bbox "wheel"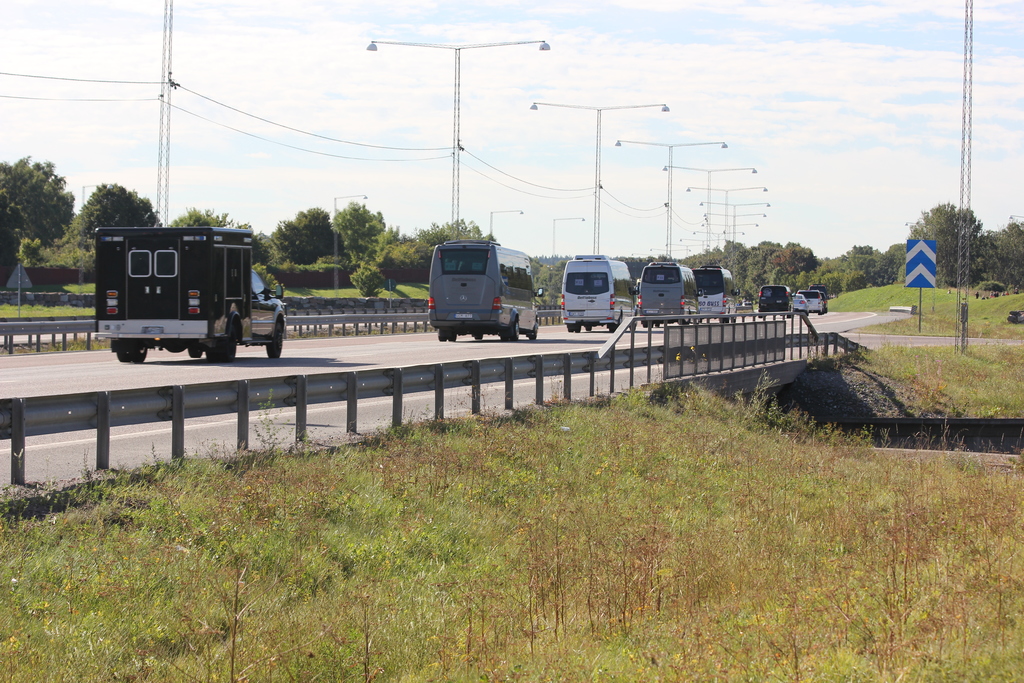
<box>787,313,792,318</box>
